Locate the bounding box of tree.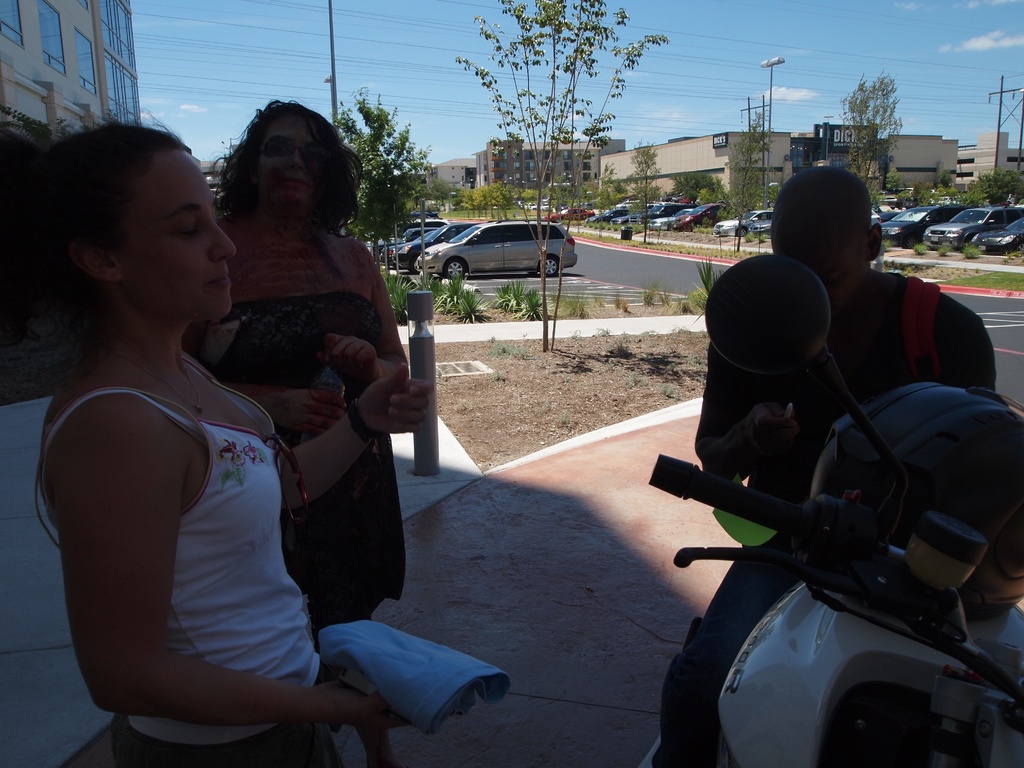
Bounding box: [840,70,902,190].
